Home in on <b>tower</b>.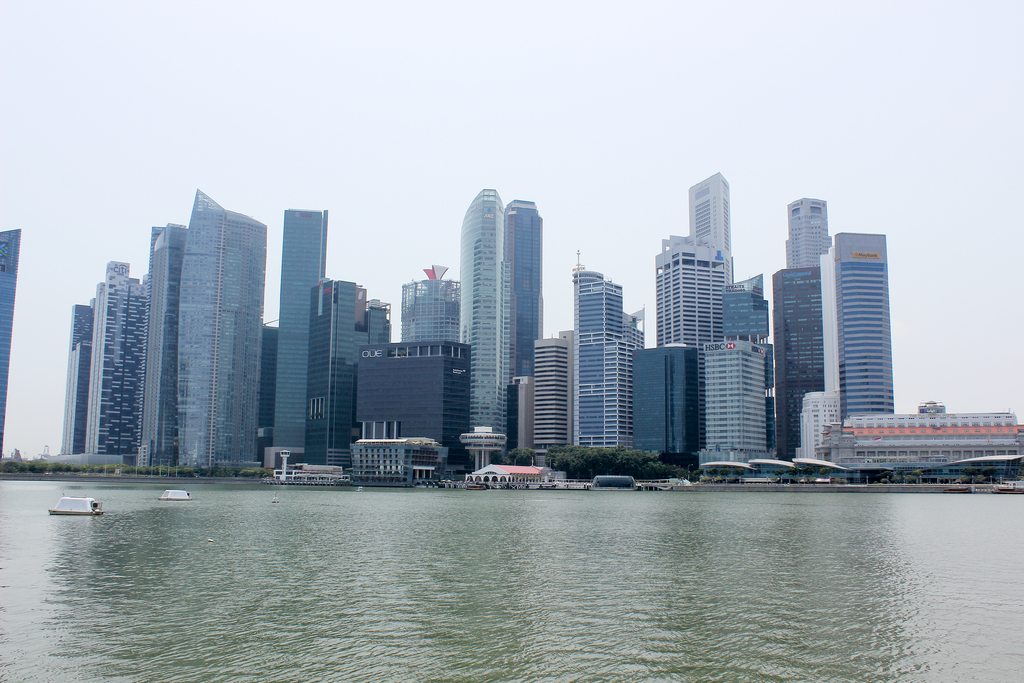
Homed in at (460, 189, 507, 447).
